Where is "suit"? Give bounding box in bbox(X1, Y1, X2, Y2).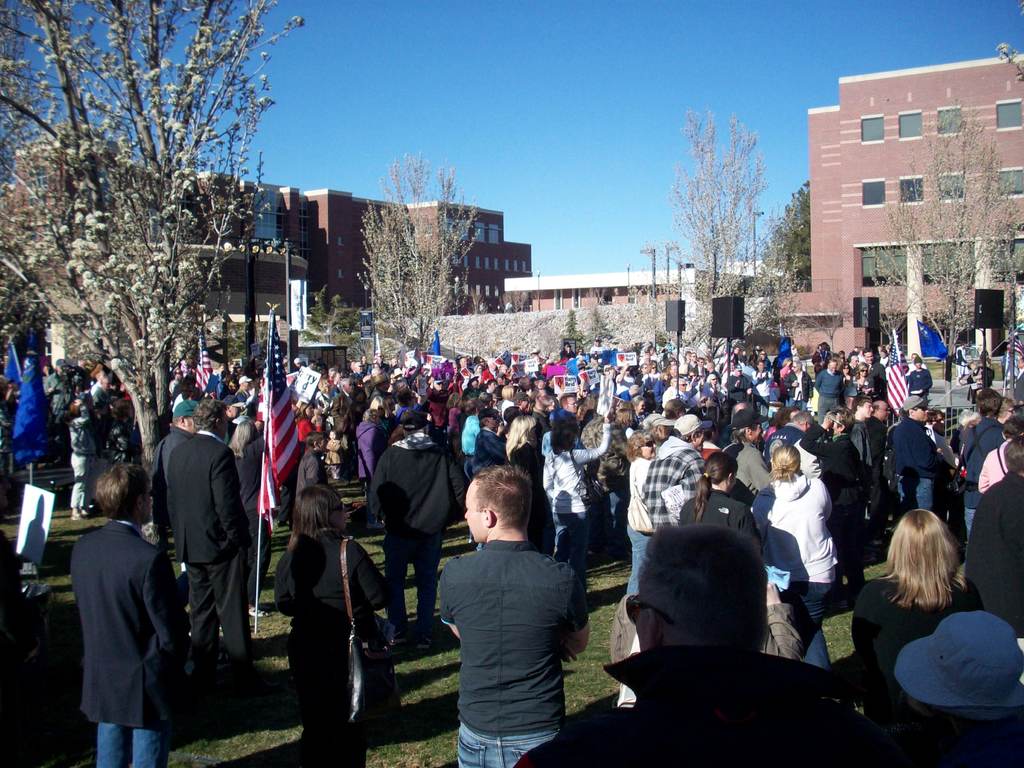
bbox(70, 519, 195, 767).
